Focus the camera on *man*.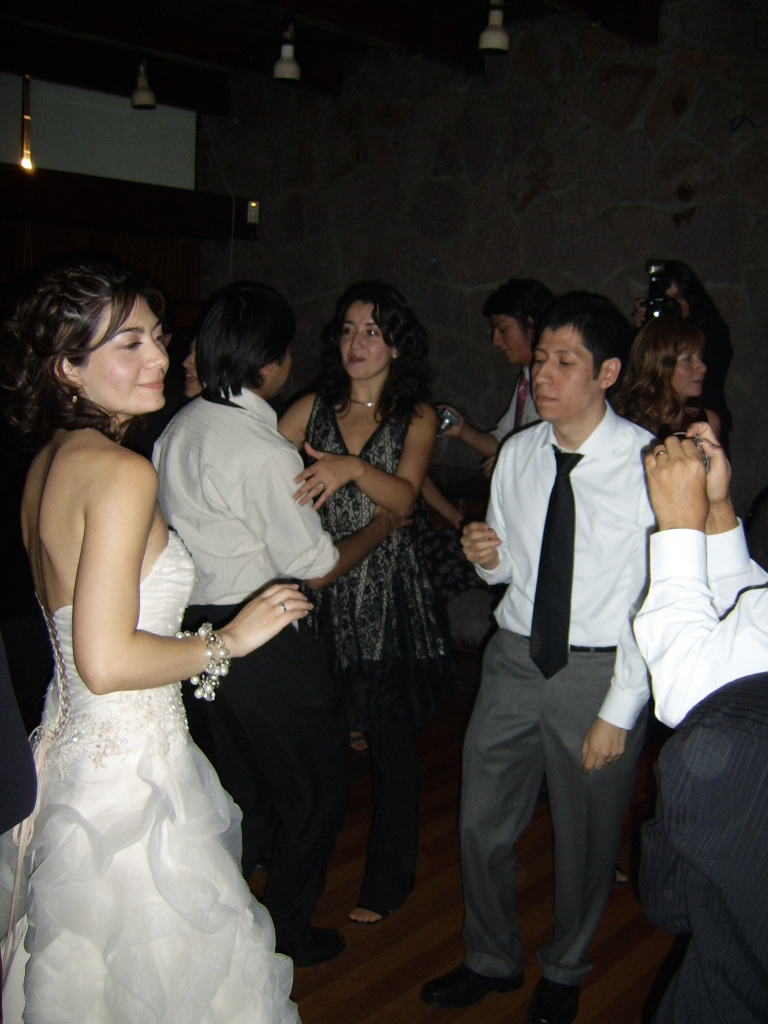
Focus region: Rect(416, 294, 673, 1023).
